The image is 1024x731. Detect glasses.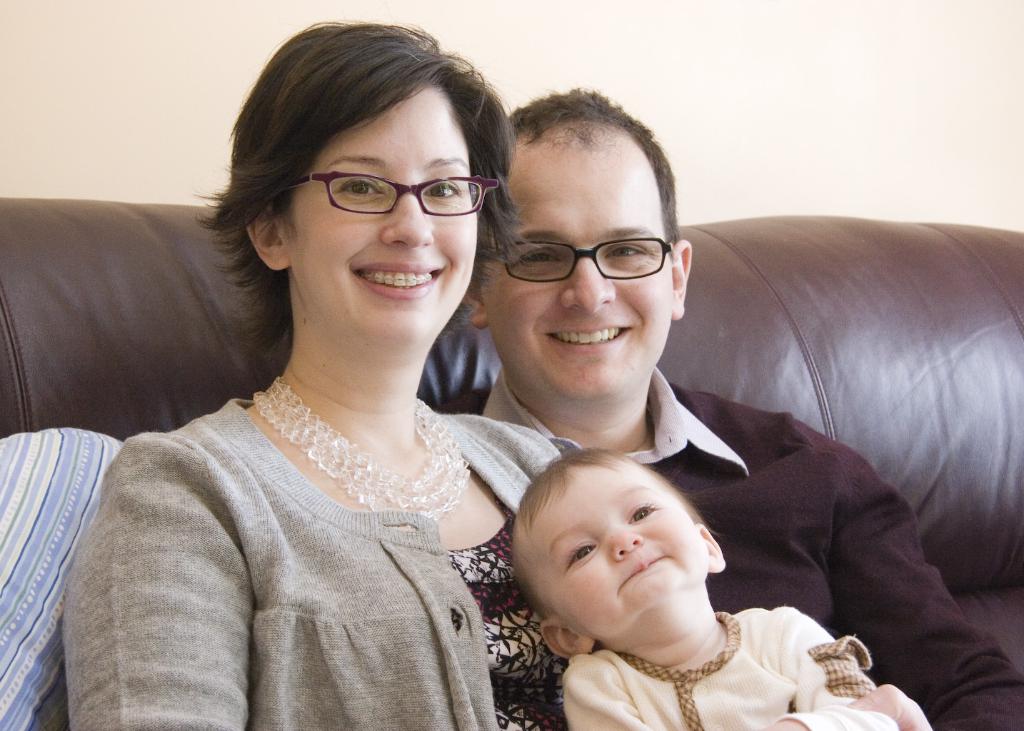
Detection: 289/173/496/216.
